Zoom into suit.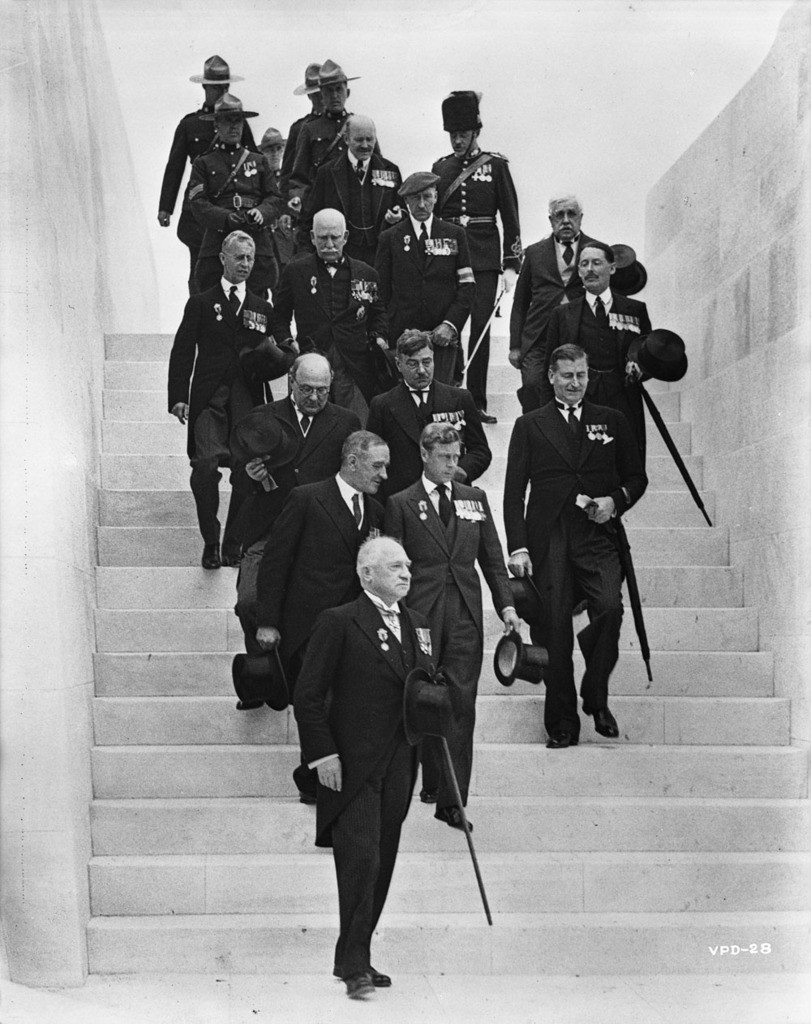
Zoom target: (x1=294, y1=145, x2=403, y2=266).
